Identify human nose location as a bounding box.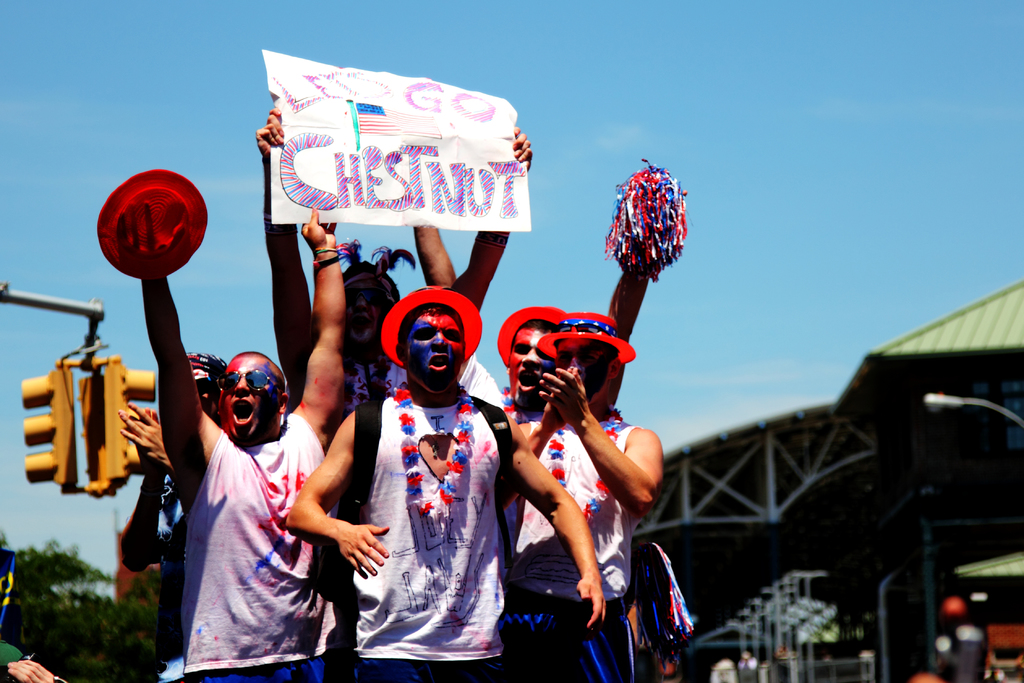
[569, 358, 588, 372].
